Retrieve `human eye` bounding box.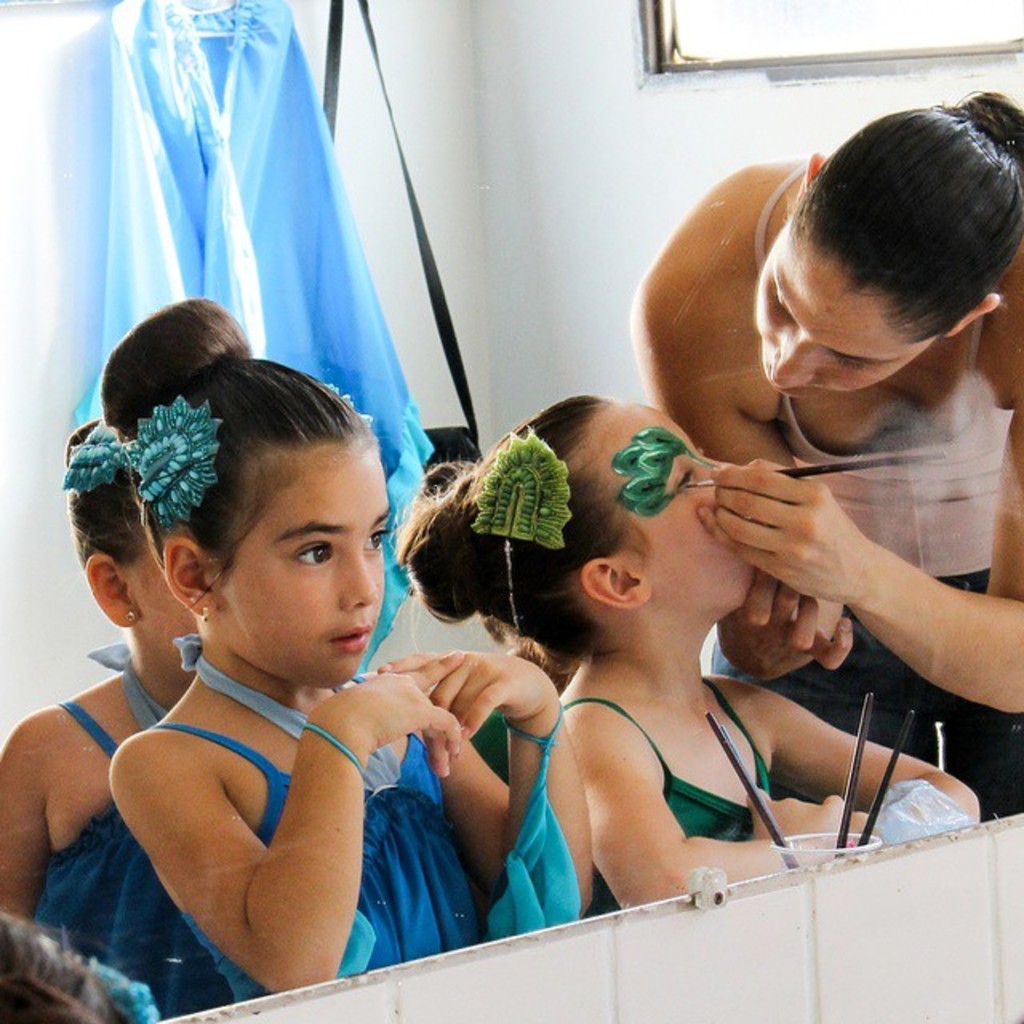
Bounding box: bbox=(291, 539, 333, 570).
